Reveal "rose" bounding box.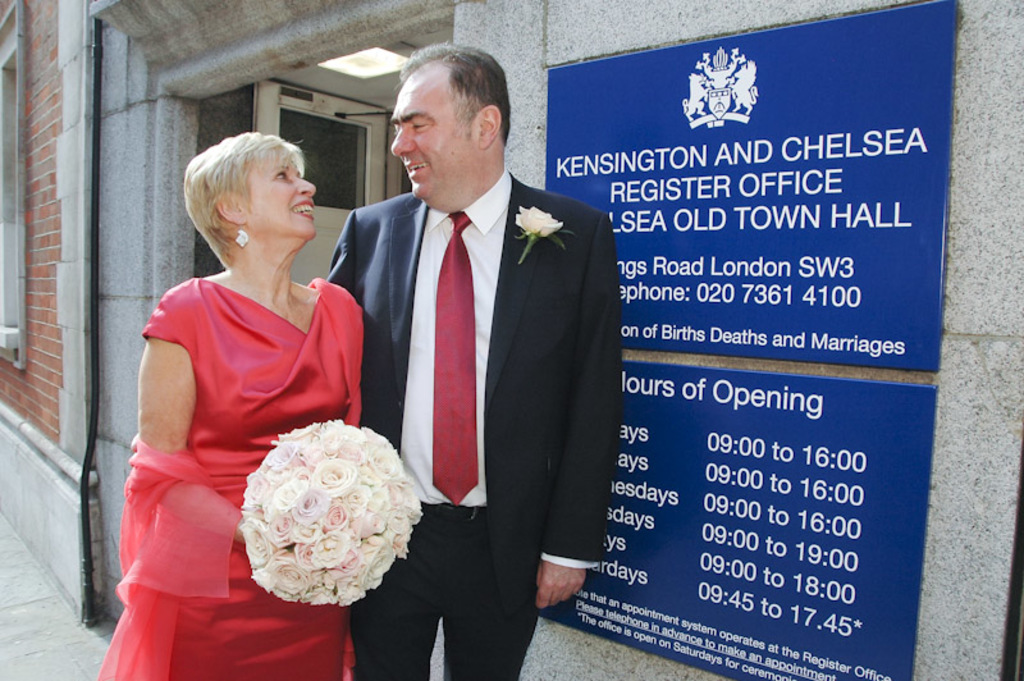
Revealed: [515, 201, 562, 241].
